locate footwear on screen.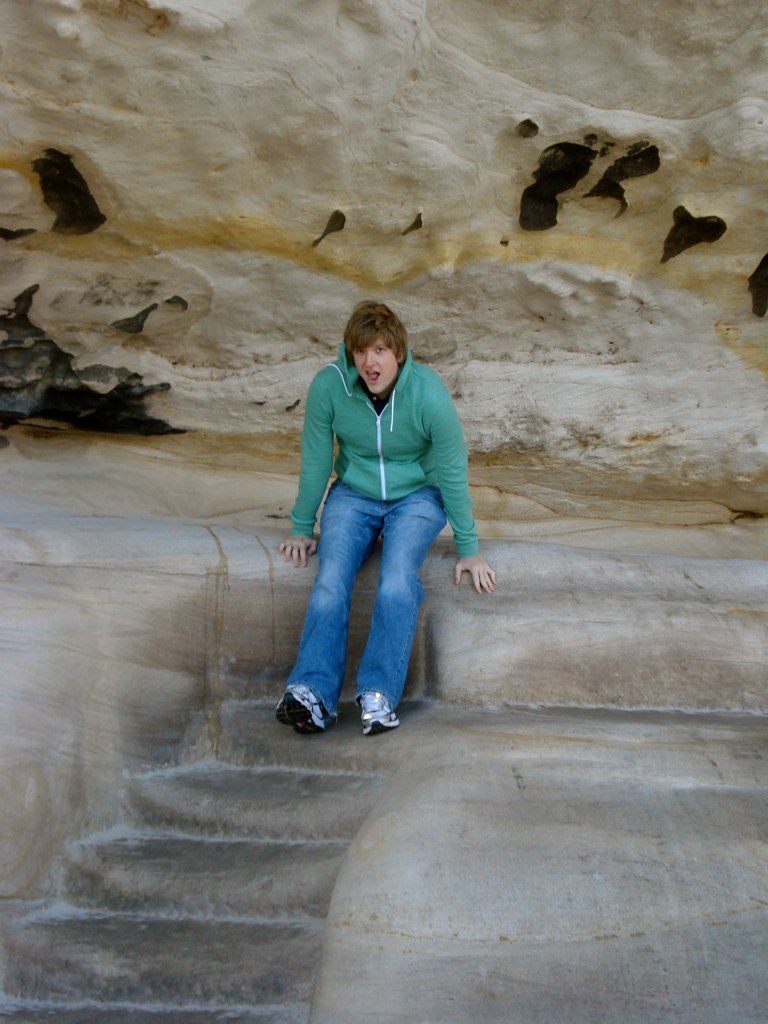
On screen at <box>269,669,358,740</box>.
